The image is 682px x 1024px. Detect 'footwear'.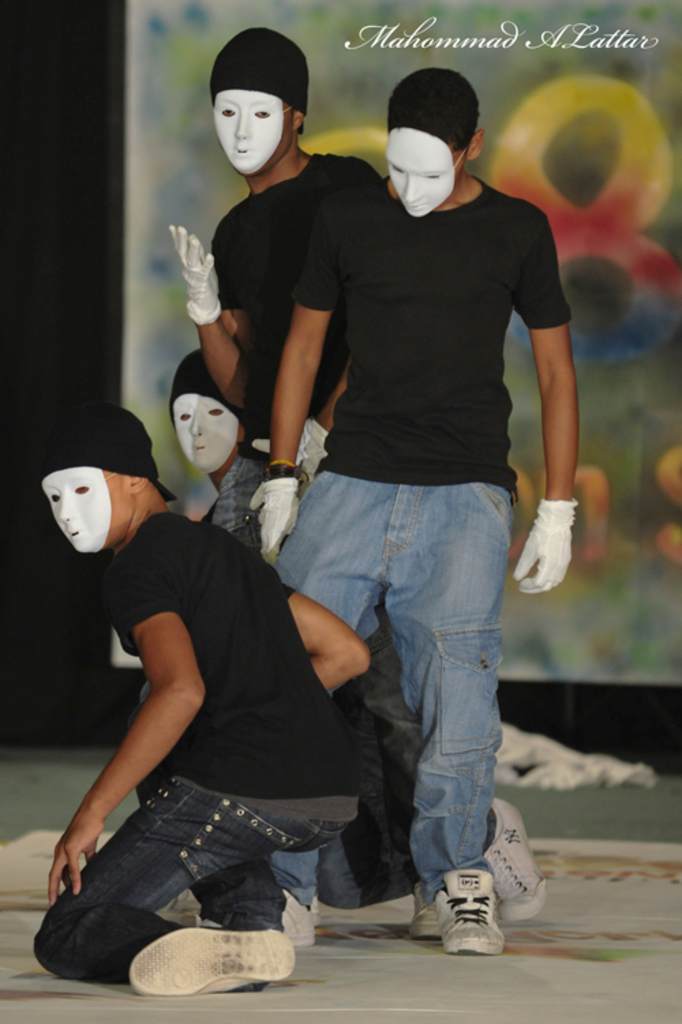
Detection: 130, 931, 293, 991.
